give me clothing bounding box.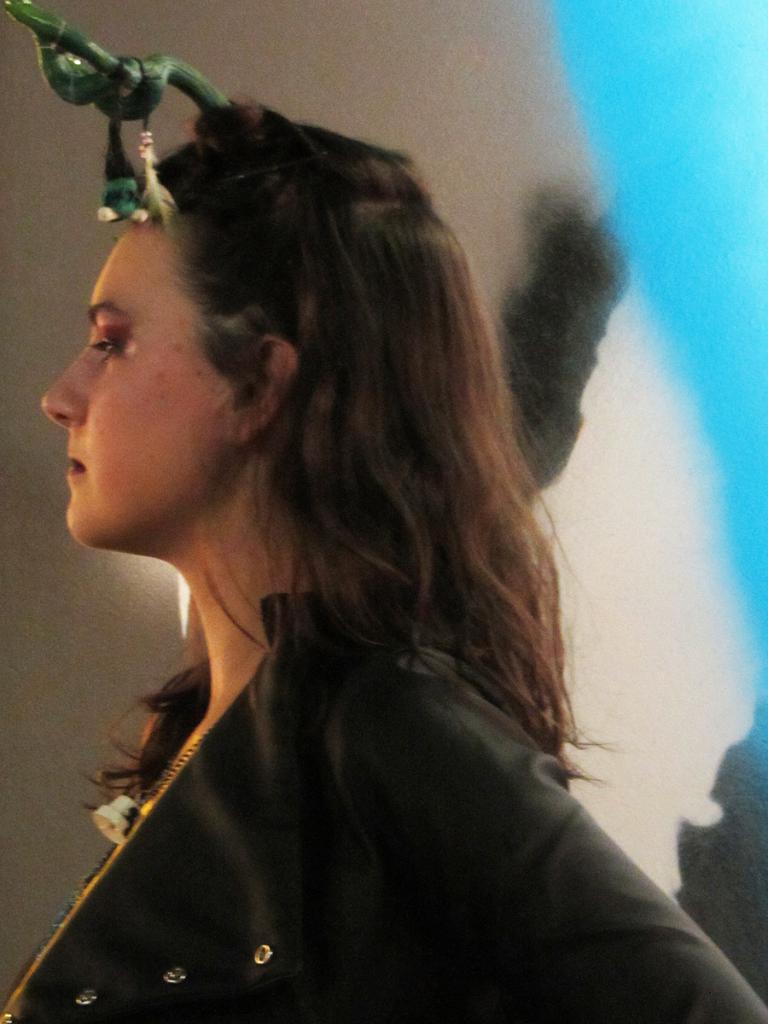
rect(0, 544, 758, 1012).
